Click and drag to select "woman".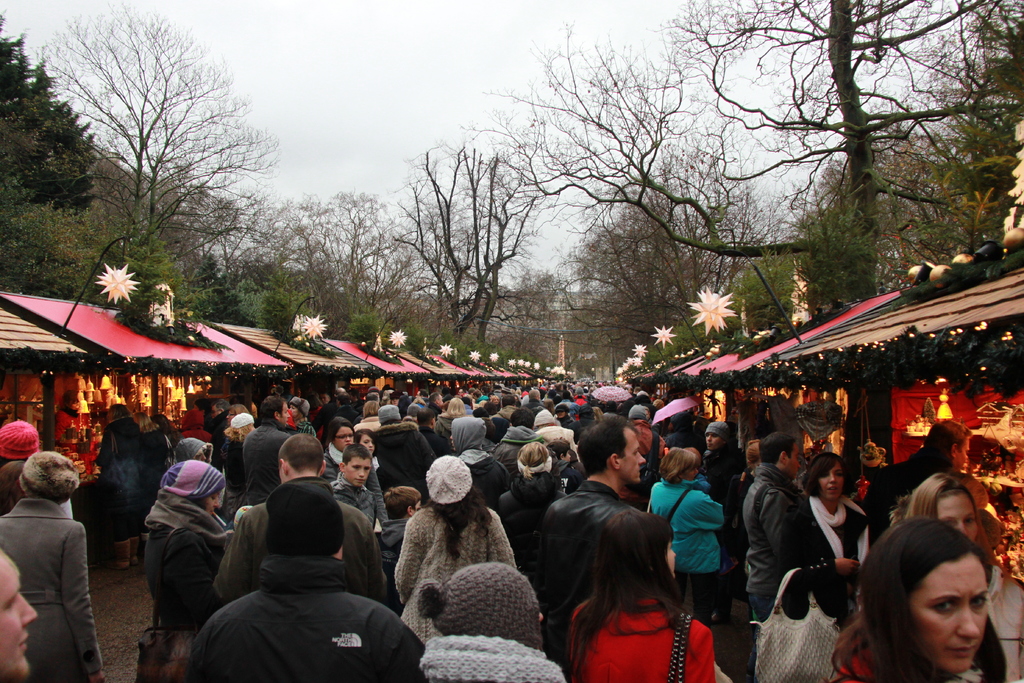
Selection: 493 441 556 564.
